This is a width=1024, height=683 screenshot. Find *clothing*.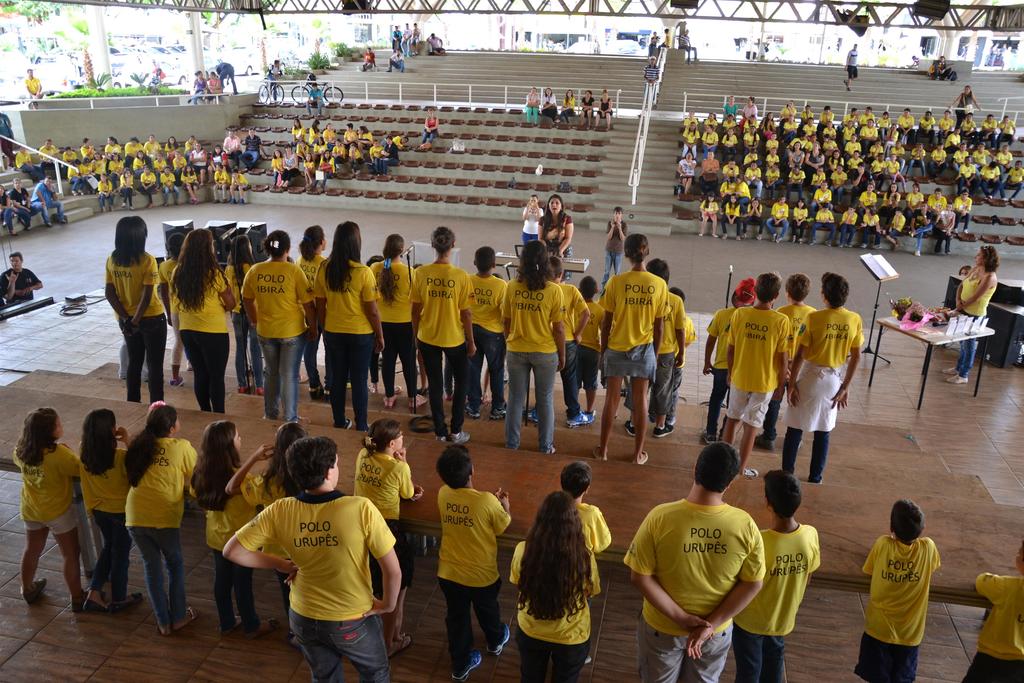
Bounding box: bbox(120, 438, 207, 611).
